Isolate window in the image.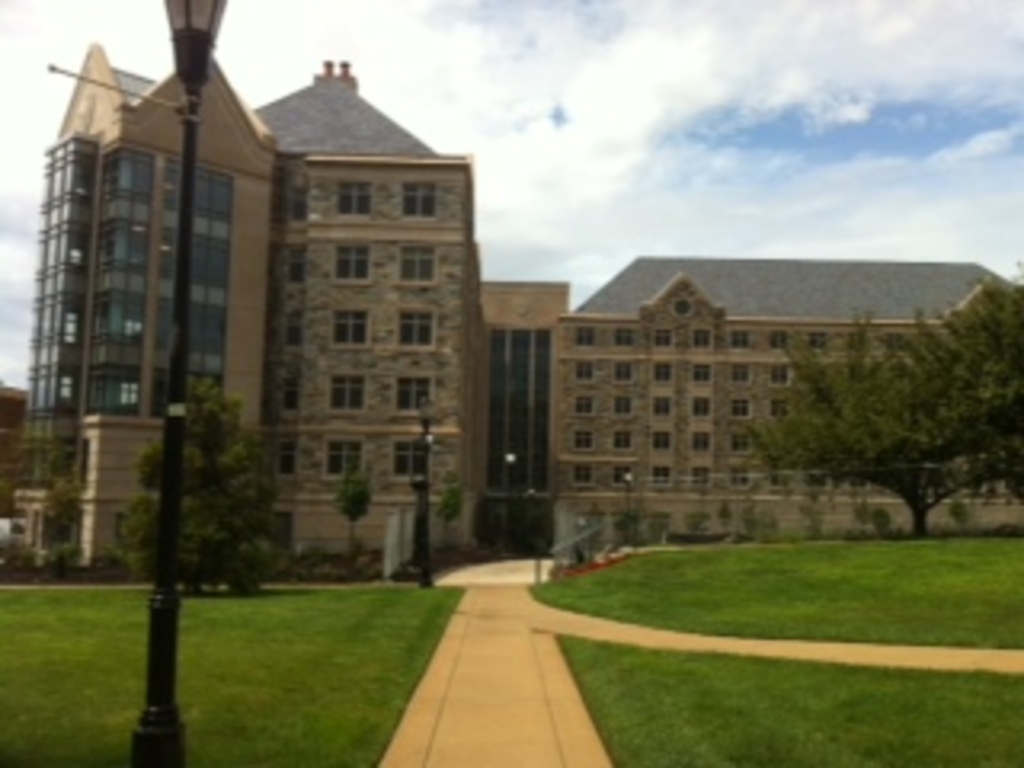
Isolated region: bbox=[333, 307, 365, 342].
